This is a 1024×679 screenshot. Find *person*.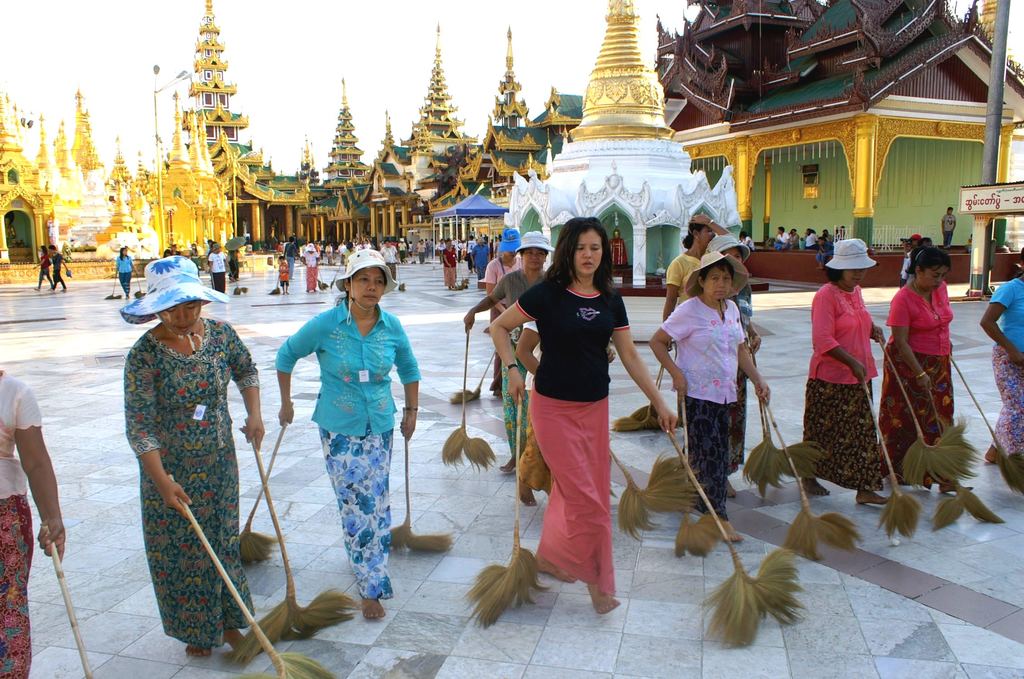
Bounding box: (787,227,800,251).
